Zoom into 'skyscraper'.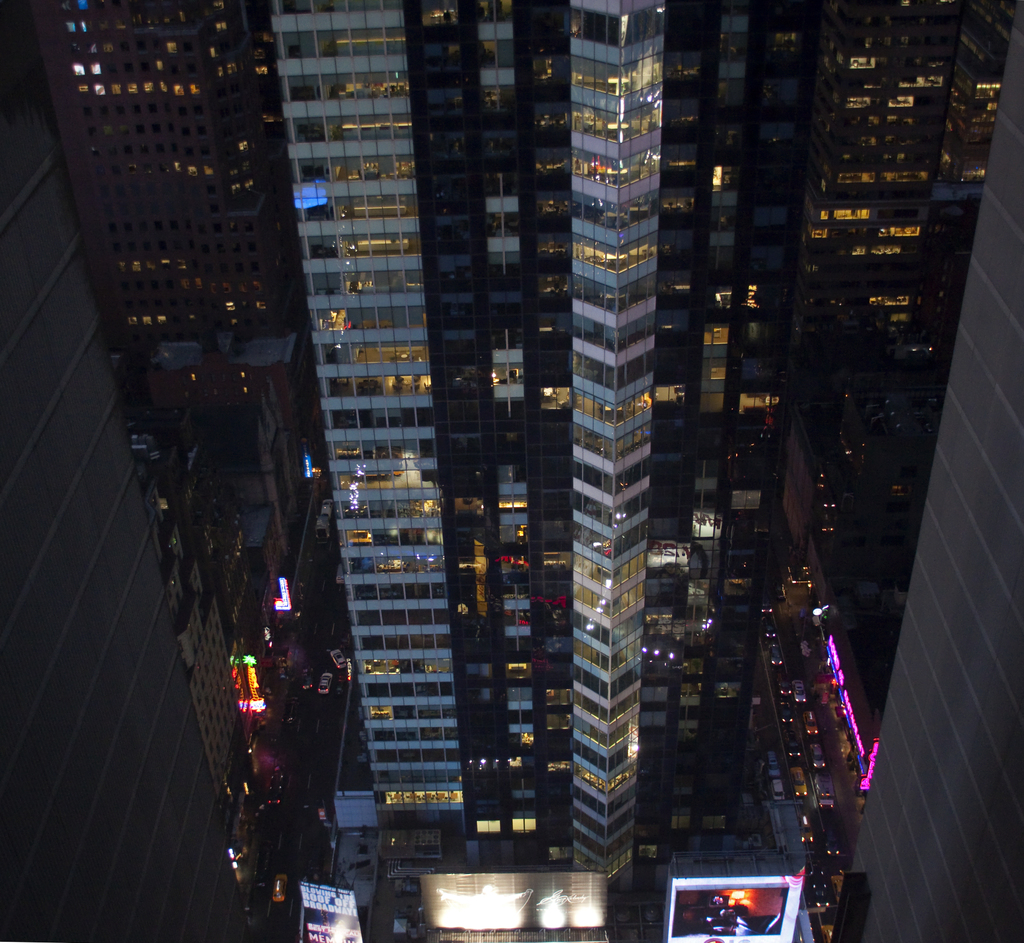
Zoom target: [271,0,646,942].
